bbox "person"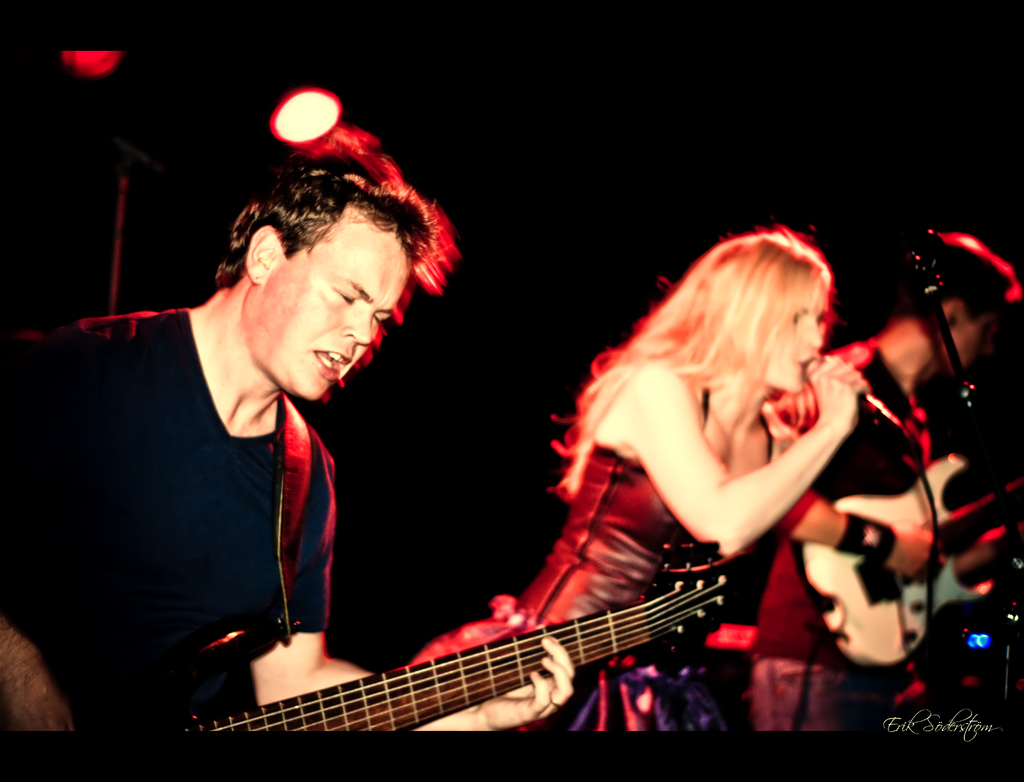
box=[551, 194, 895, 708]
